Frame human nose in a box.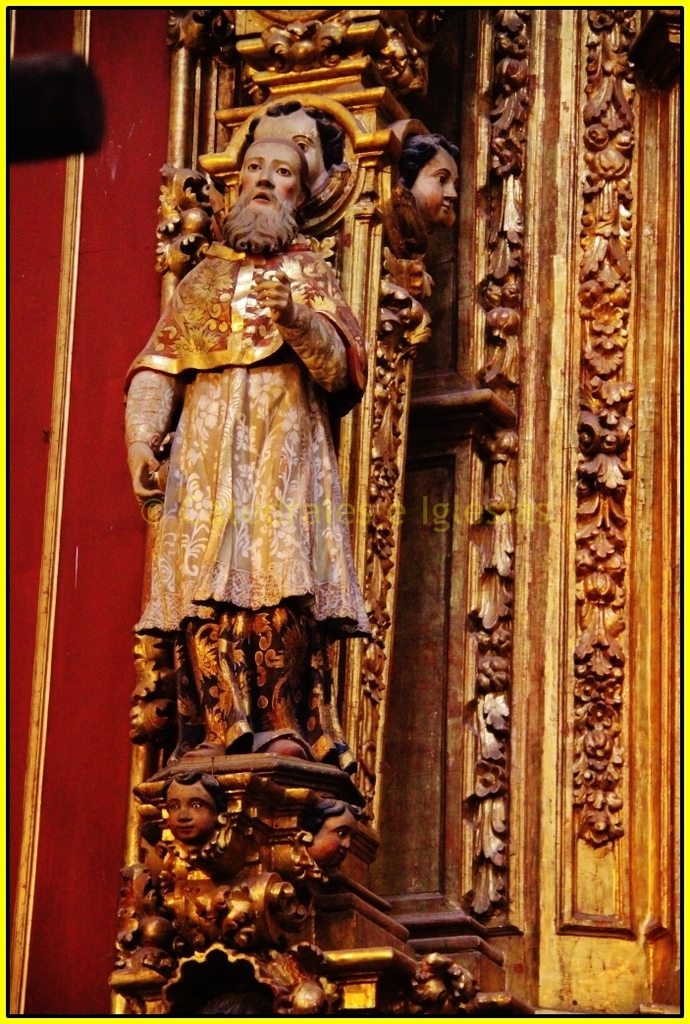
locate(254, 165, 276, 188).
